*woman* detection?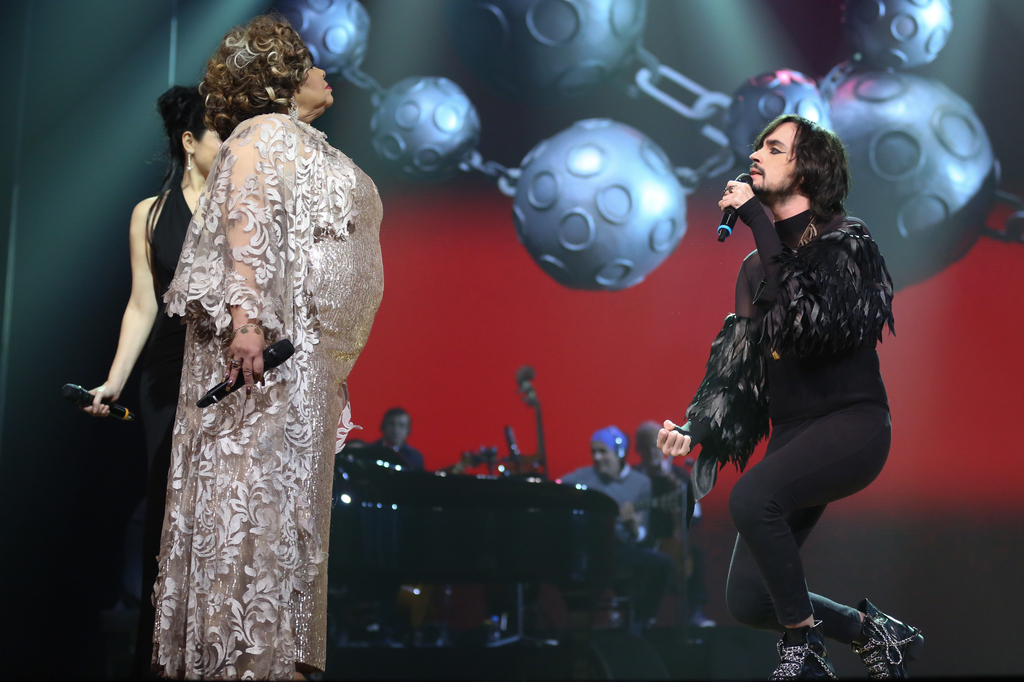
bbox=[82, 83, 232, 679]
